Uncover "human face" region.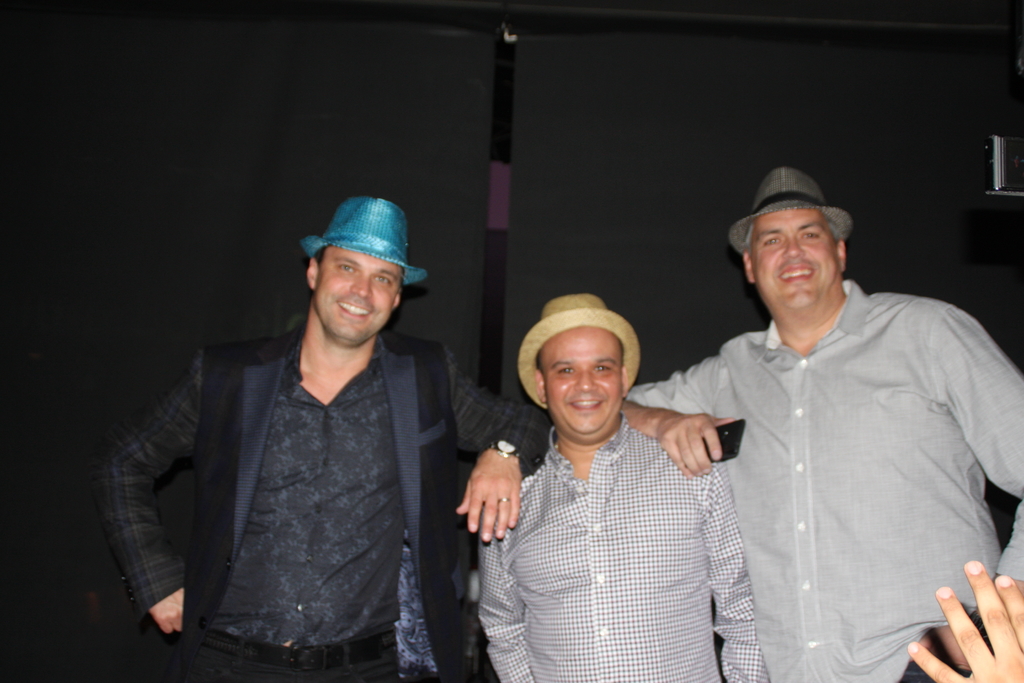
Uncovered: bbox=[748, 214, 841, 309].
